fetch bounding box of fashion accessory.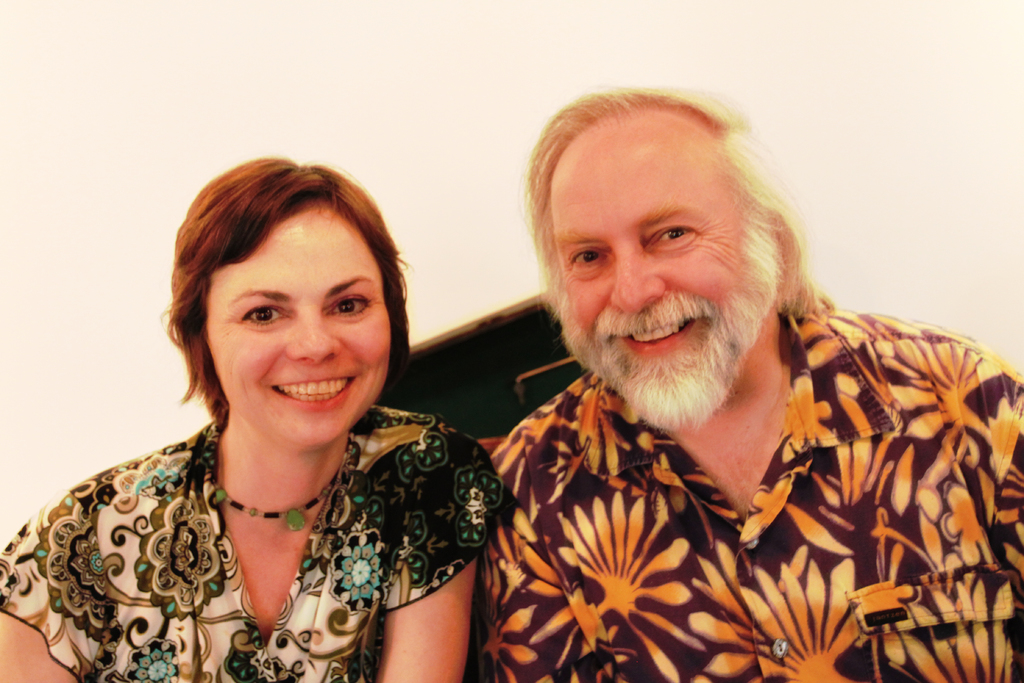
Bbox: Rect(216, 441, 361, 533).
